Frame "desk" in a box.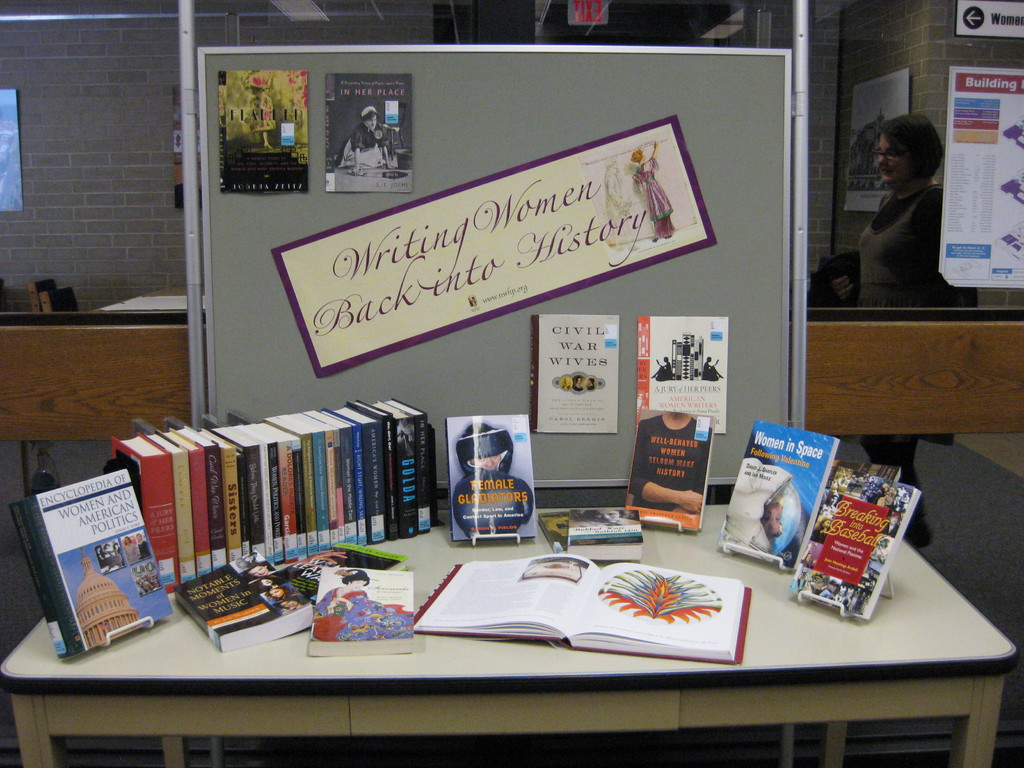
<bbox>0, 495, 1023, 767</bbox>.
